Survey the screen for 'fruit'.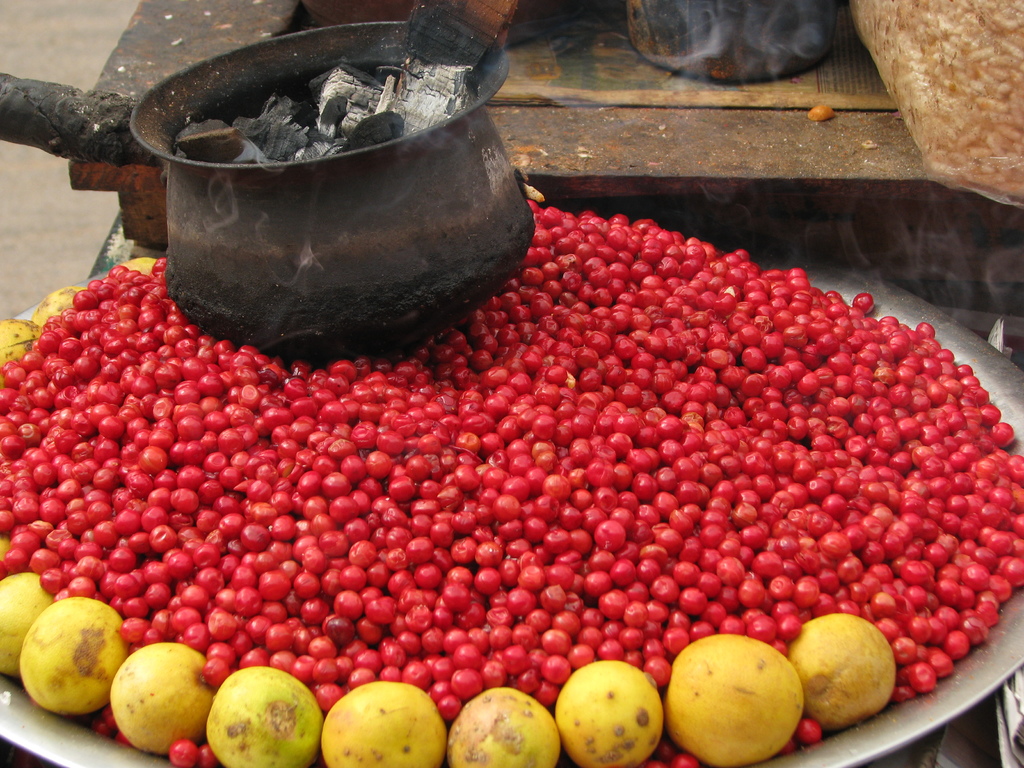
Survey found: pyautogui.locateOnScreen(783, 611, 903, 730).
